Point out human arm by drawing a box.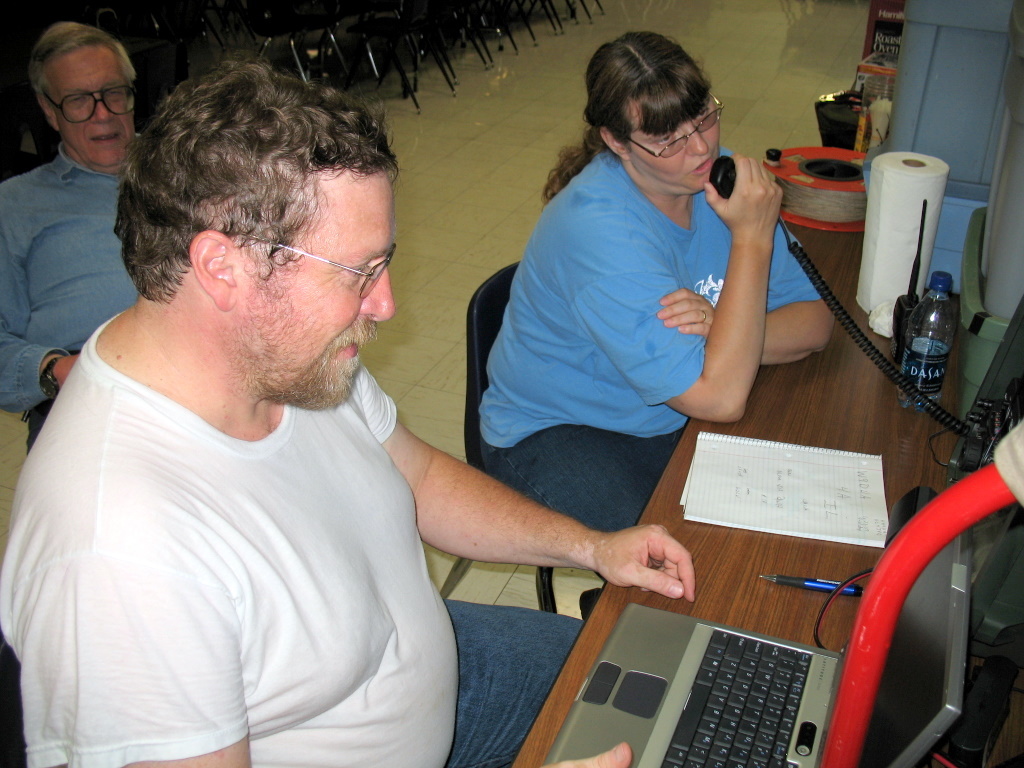
region(570, 187, 784, 421).
